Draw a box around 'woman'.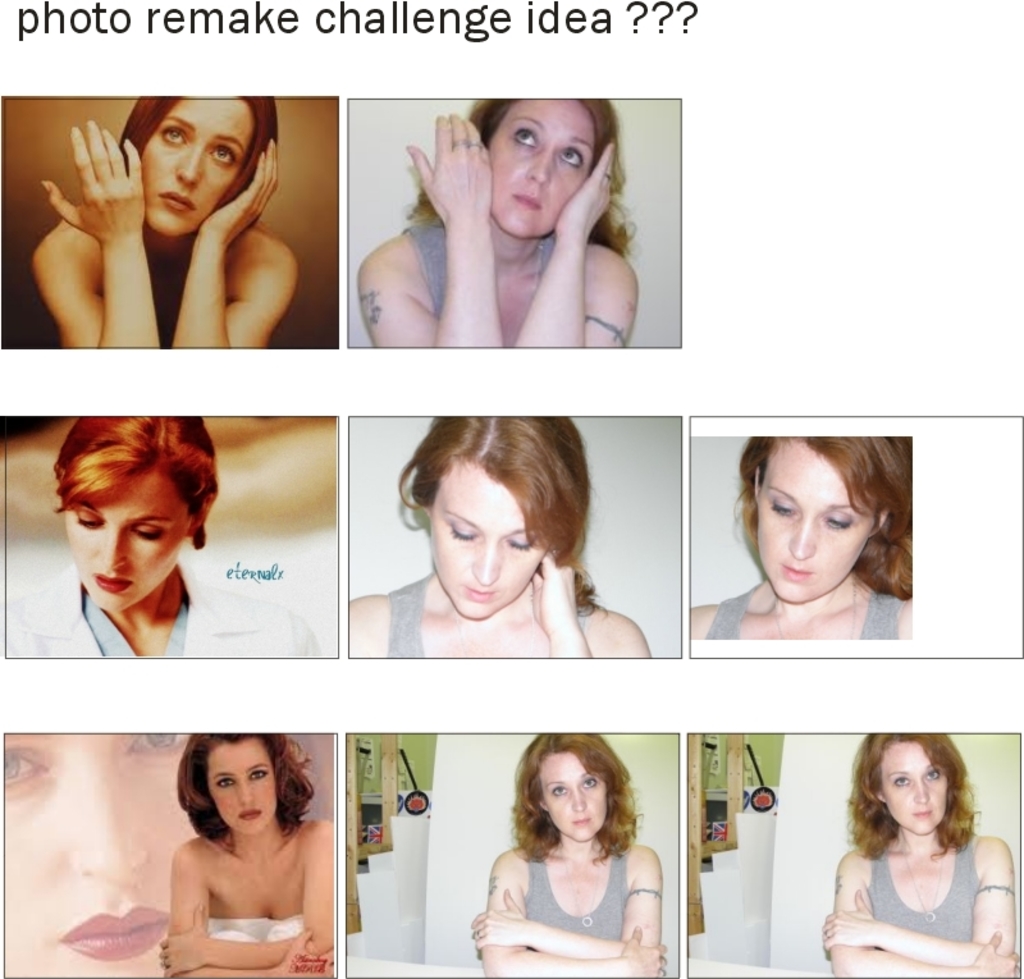
bbox=[152, 735, 340, 978].
